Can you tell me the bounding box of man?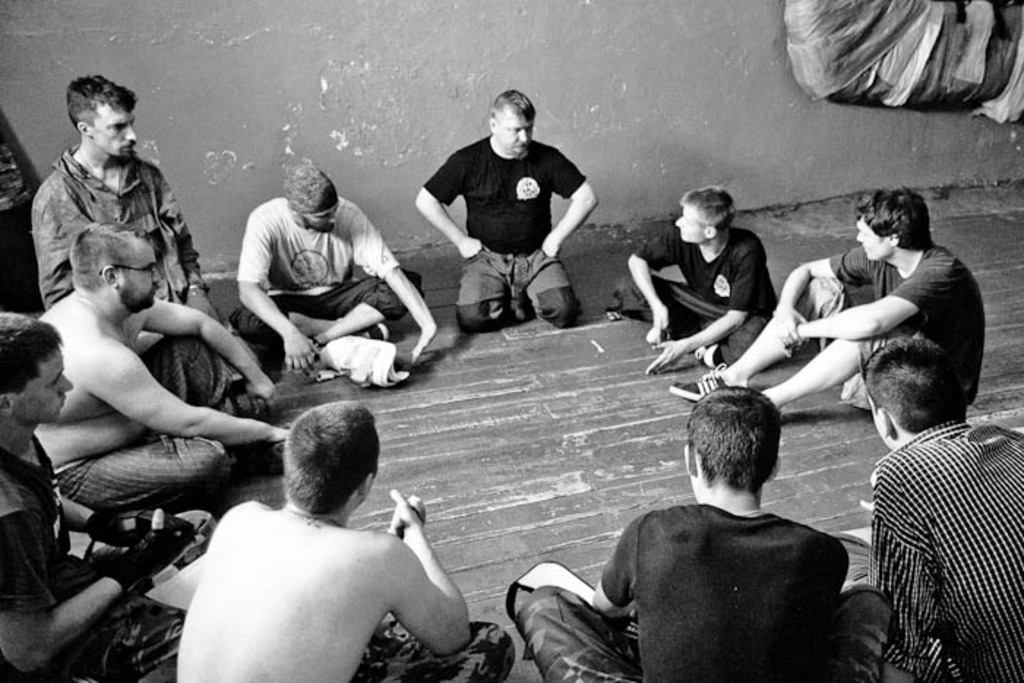
[614, 183, 781, 370].
